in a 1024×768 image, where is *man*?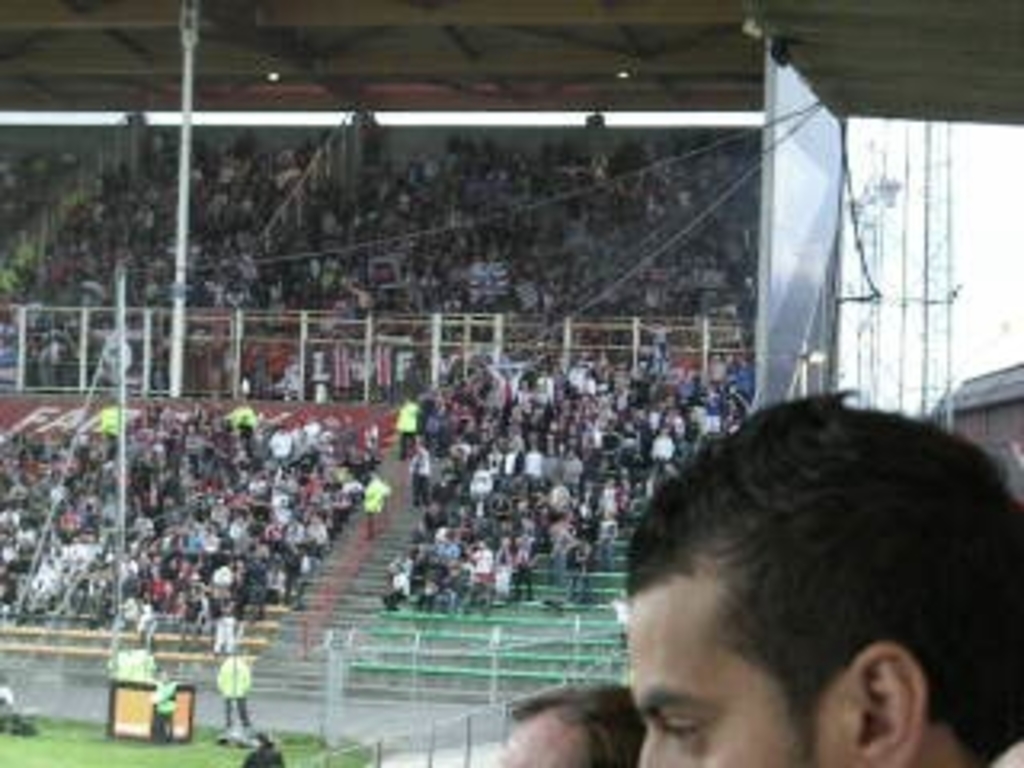
Rect(205, 643, 253, 733).
